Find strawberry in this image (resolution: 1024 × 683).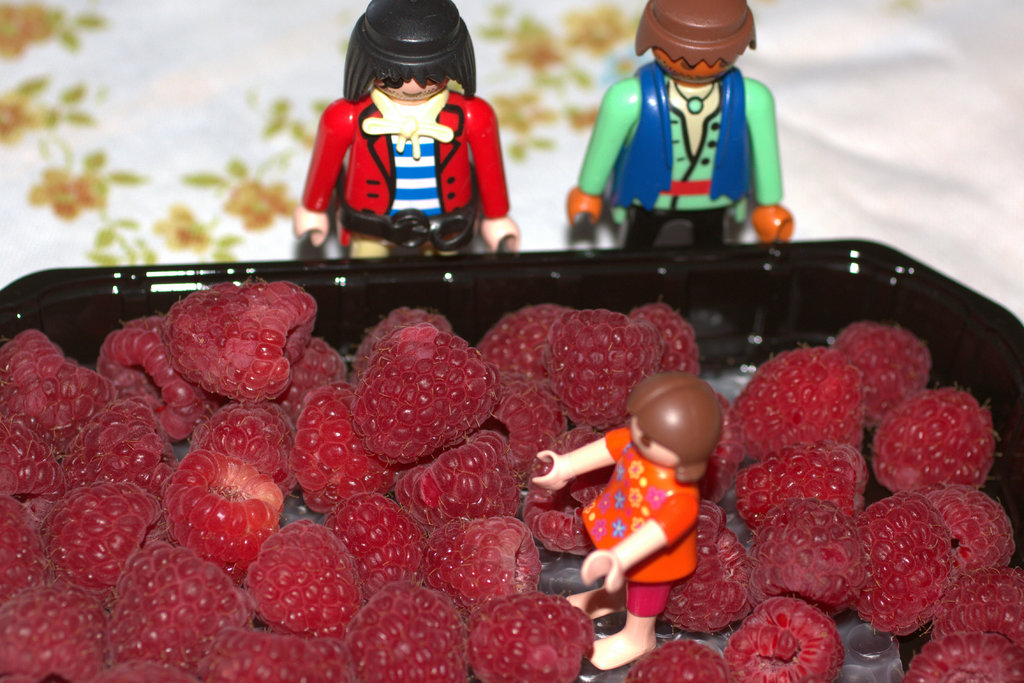
x1=335, y1=317, x2=490, y2=469.
